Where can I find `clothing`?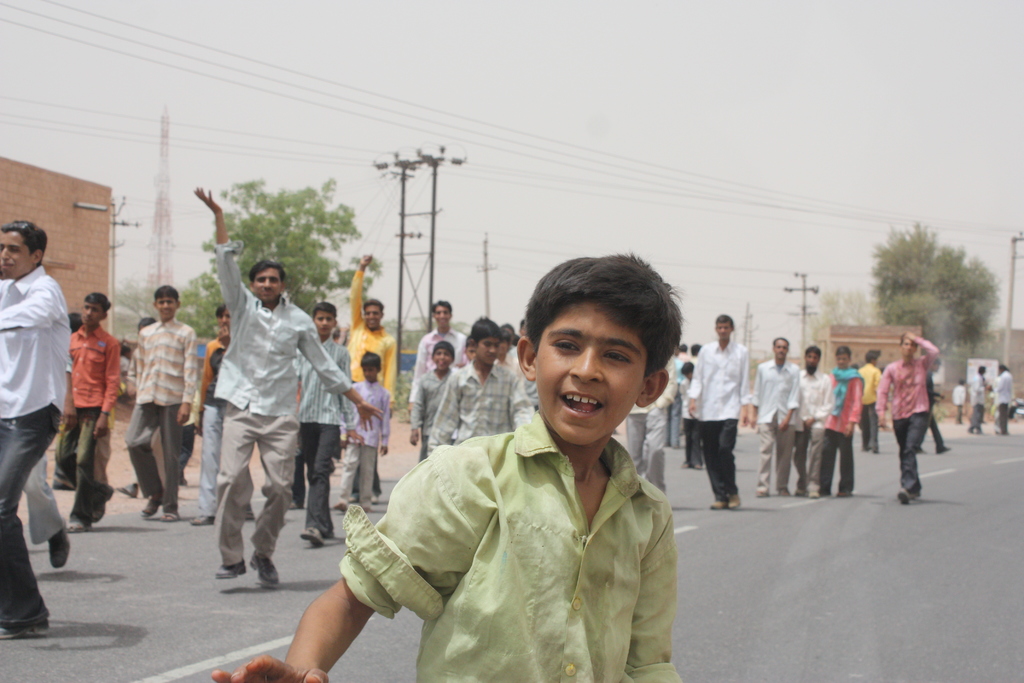
You can find it at [205, 335, 227, 506].
